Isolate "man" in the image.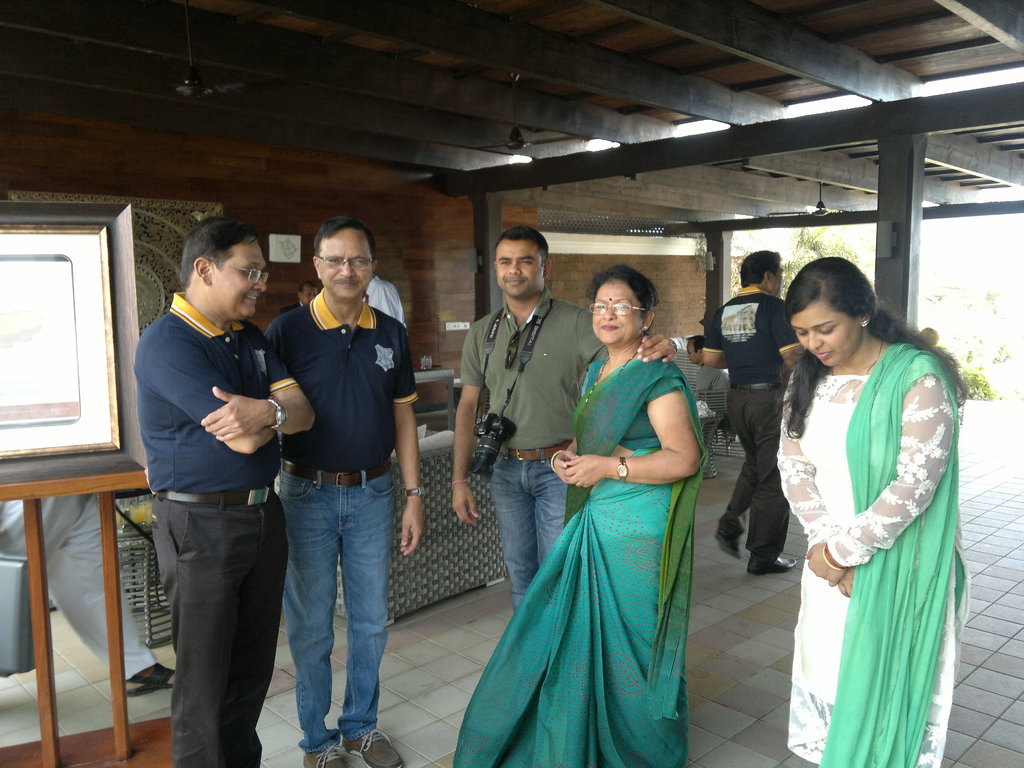
Isolated region: locate(263, 208, 427, 767).
